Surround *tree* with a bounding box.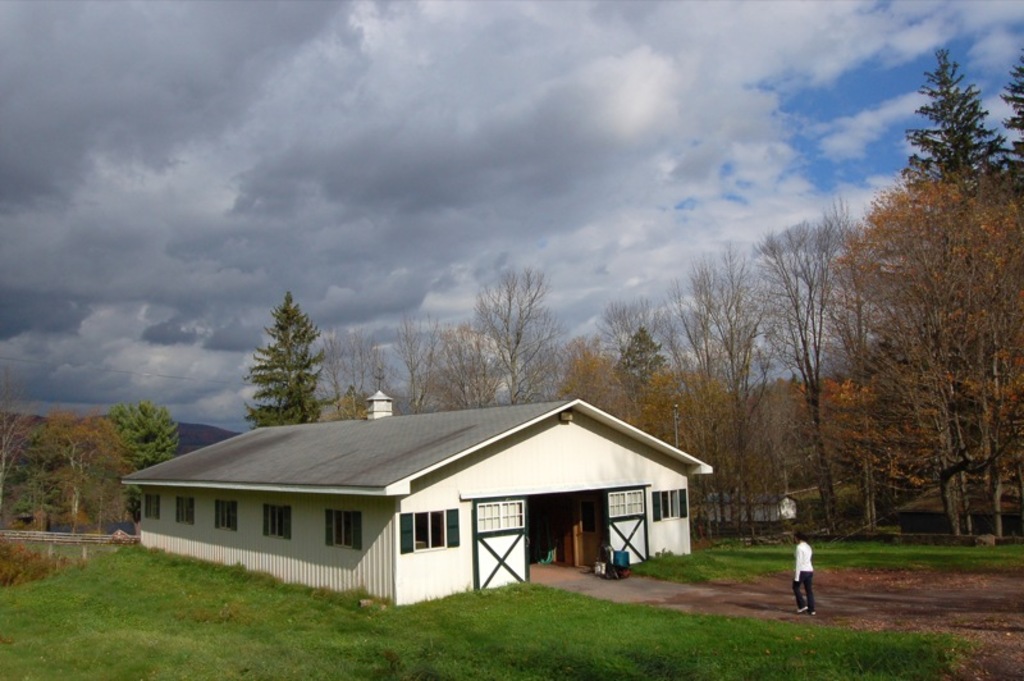
region(389, 297, 513, 416).
